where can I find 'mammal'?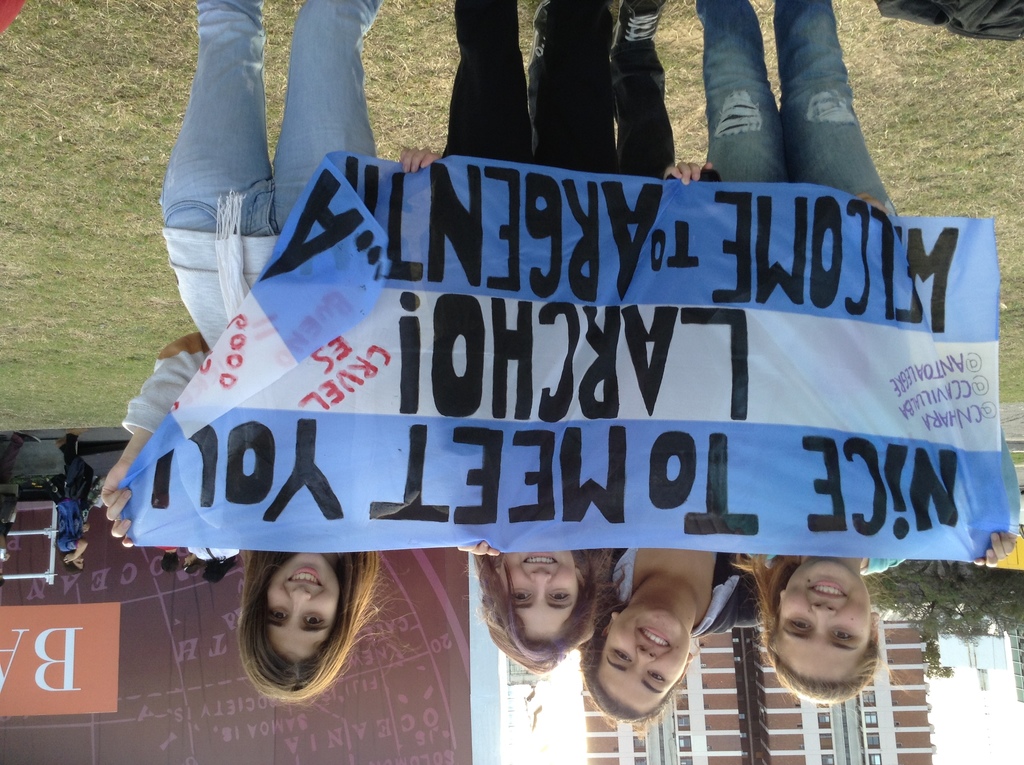
You can find it at select_region(558, 6, 722, 734).
